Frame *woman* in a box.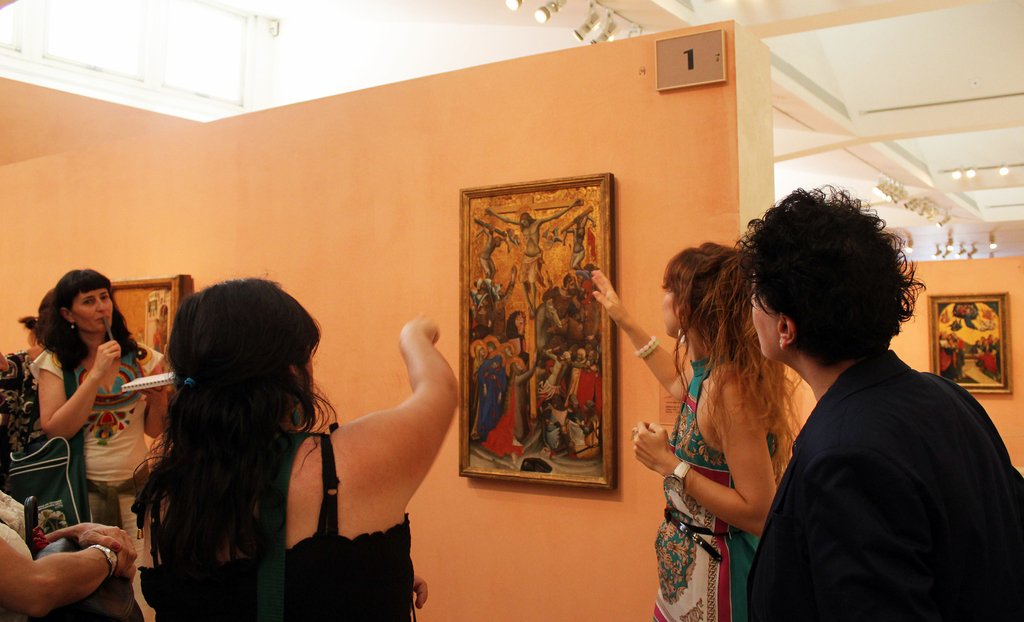
123:273:461:621.
